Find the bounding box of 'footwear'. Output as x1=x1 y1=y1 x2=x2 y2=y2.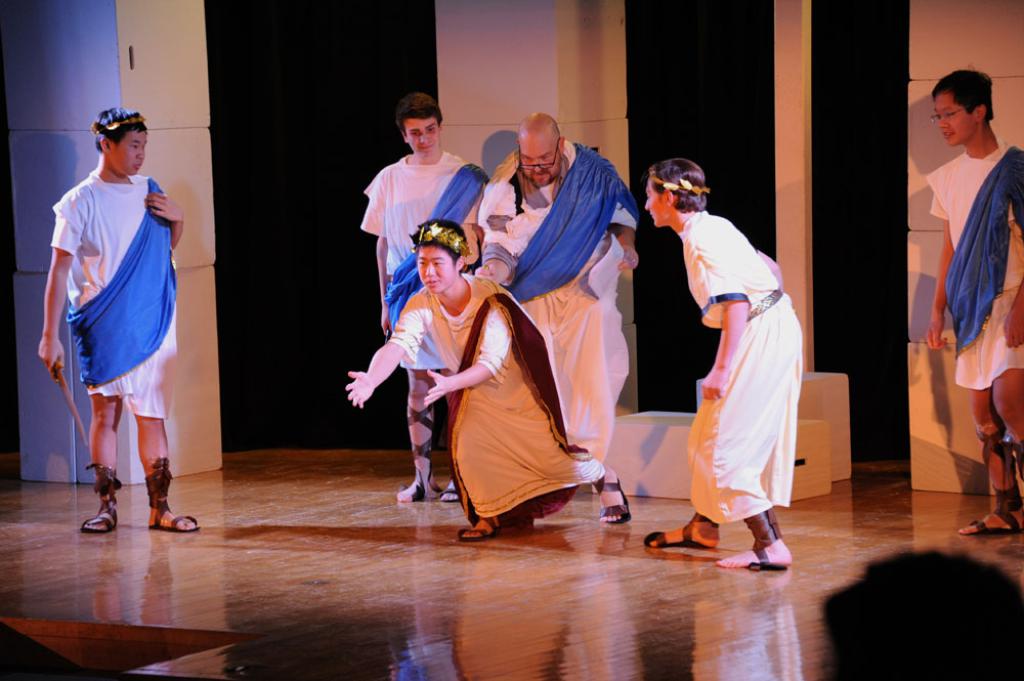
x1=144 y1=461 x2=200 y2=530.
